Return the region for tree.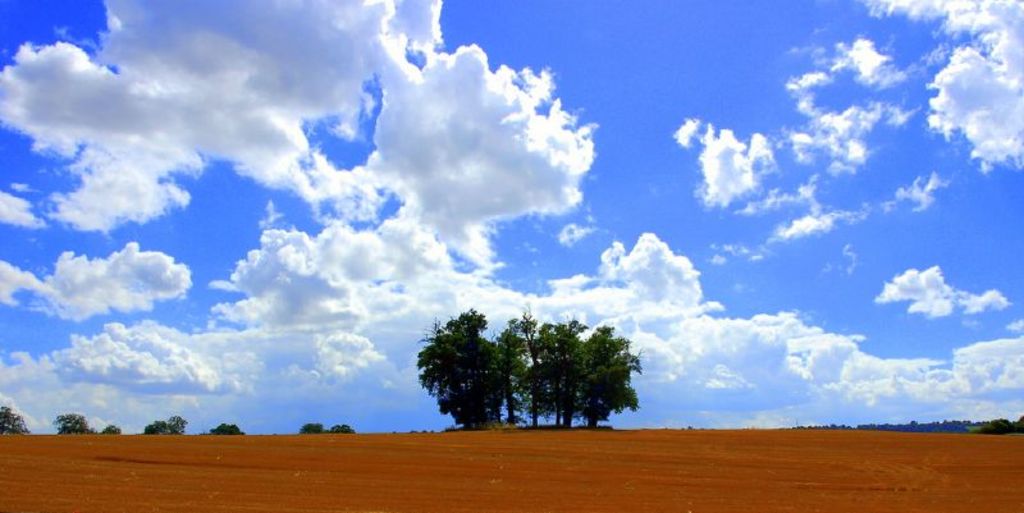
select_region(0, 406, 33, 432).
